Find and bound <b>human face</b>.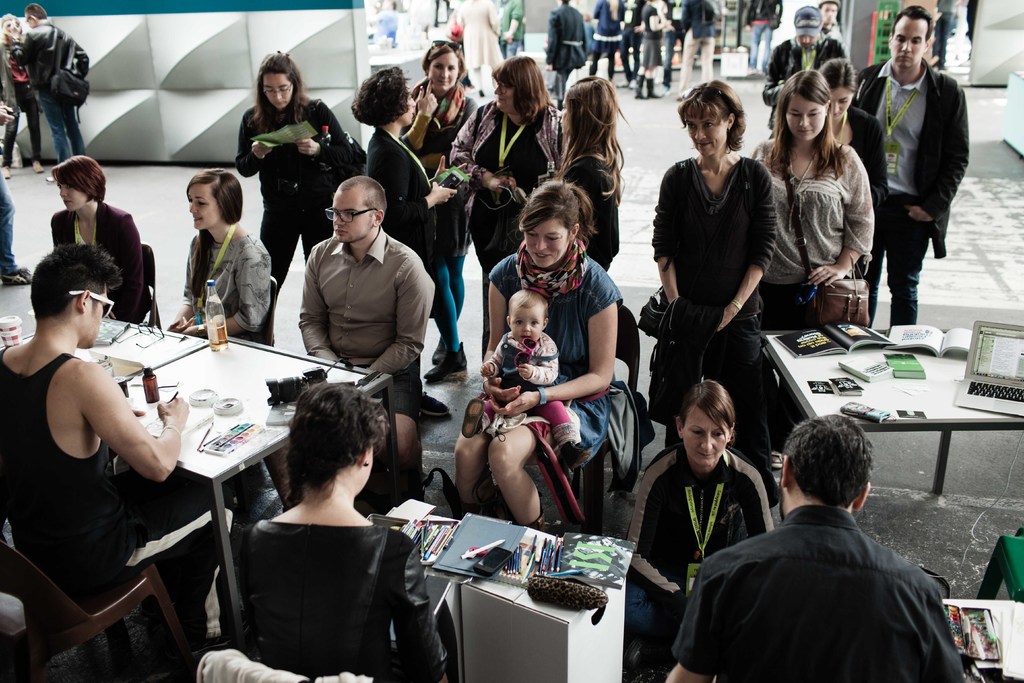
Bound: (x1=894, y1=20, x2=925, y2=69).
